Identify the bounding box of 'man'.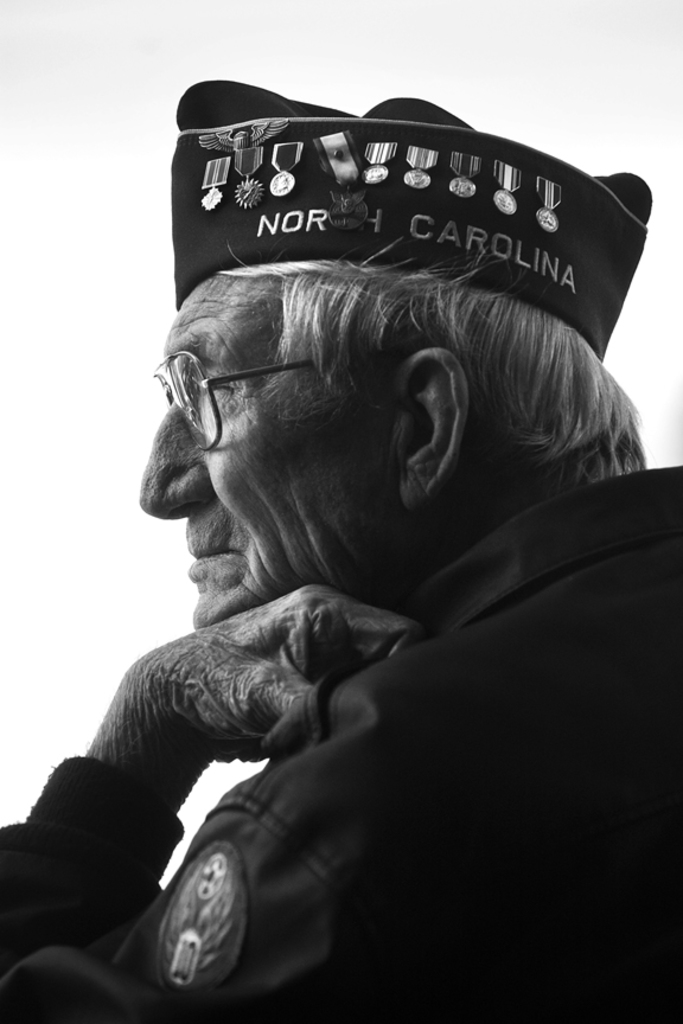
0, 82, 682, 1023.
